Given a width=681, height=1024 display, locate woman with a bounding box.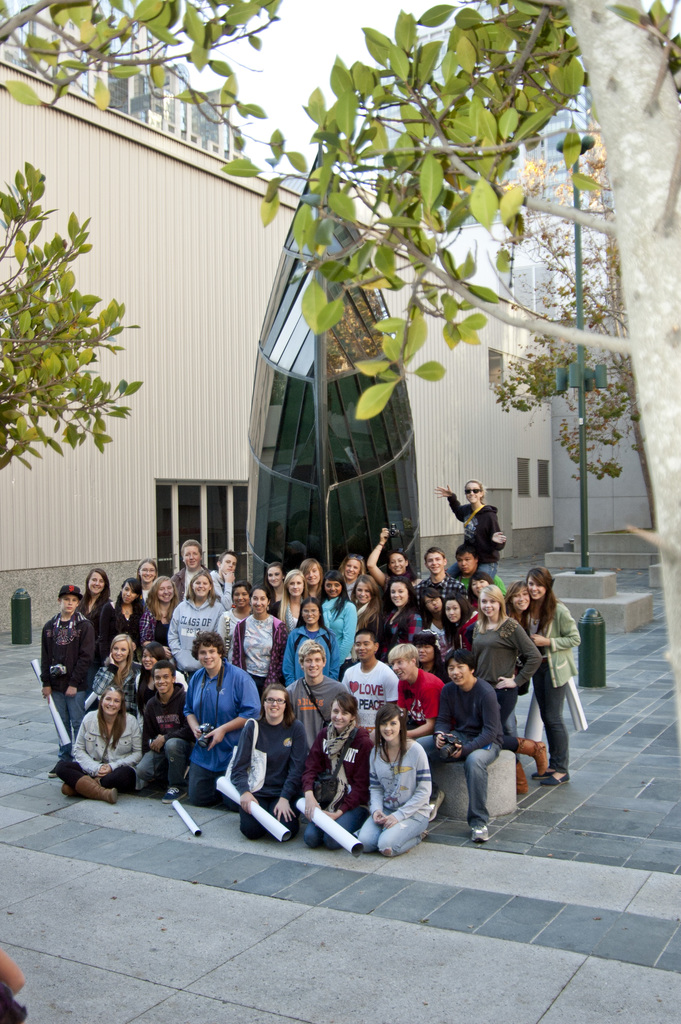
Located: 233/586/284/681.
